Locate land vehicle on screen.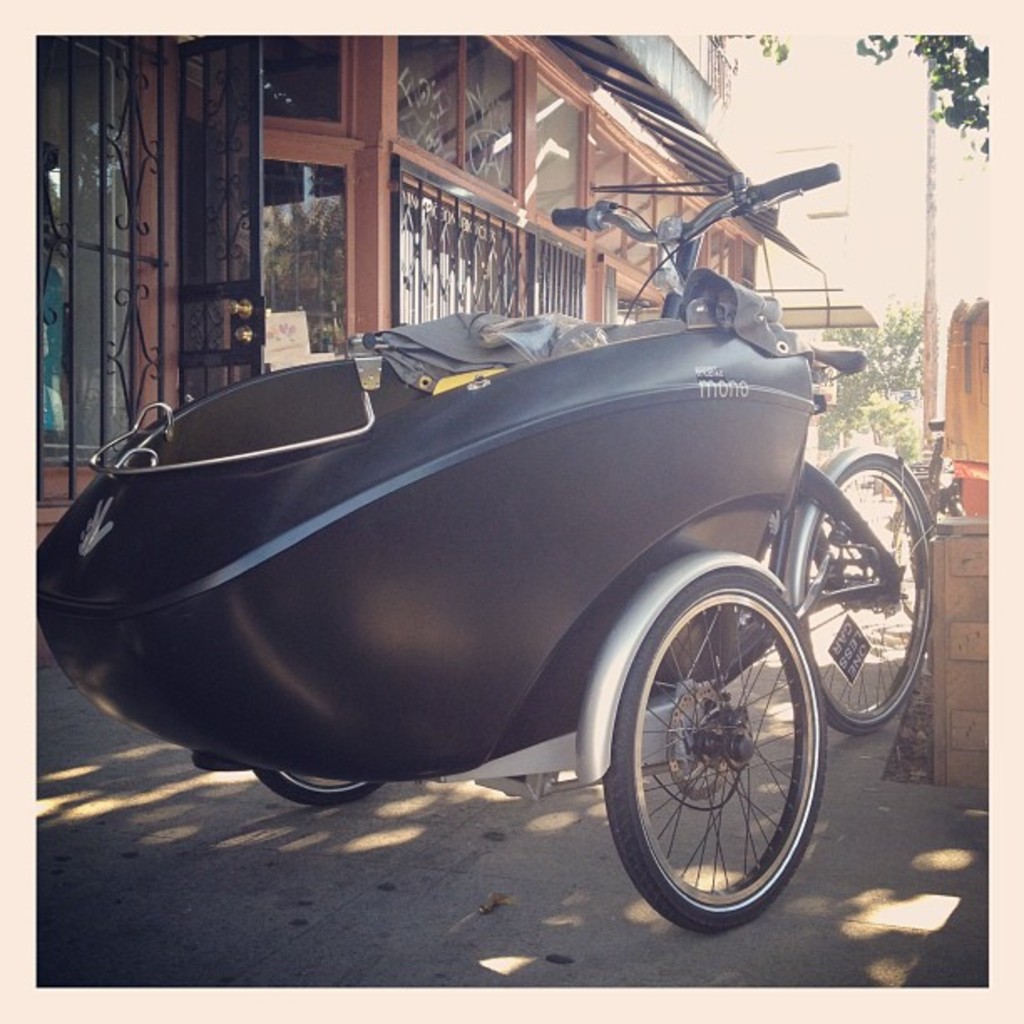
On screen at {"left": 50, "top": 174, "right": 969, "bottom": 935}.
